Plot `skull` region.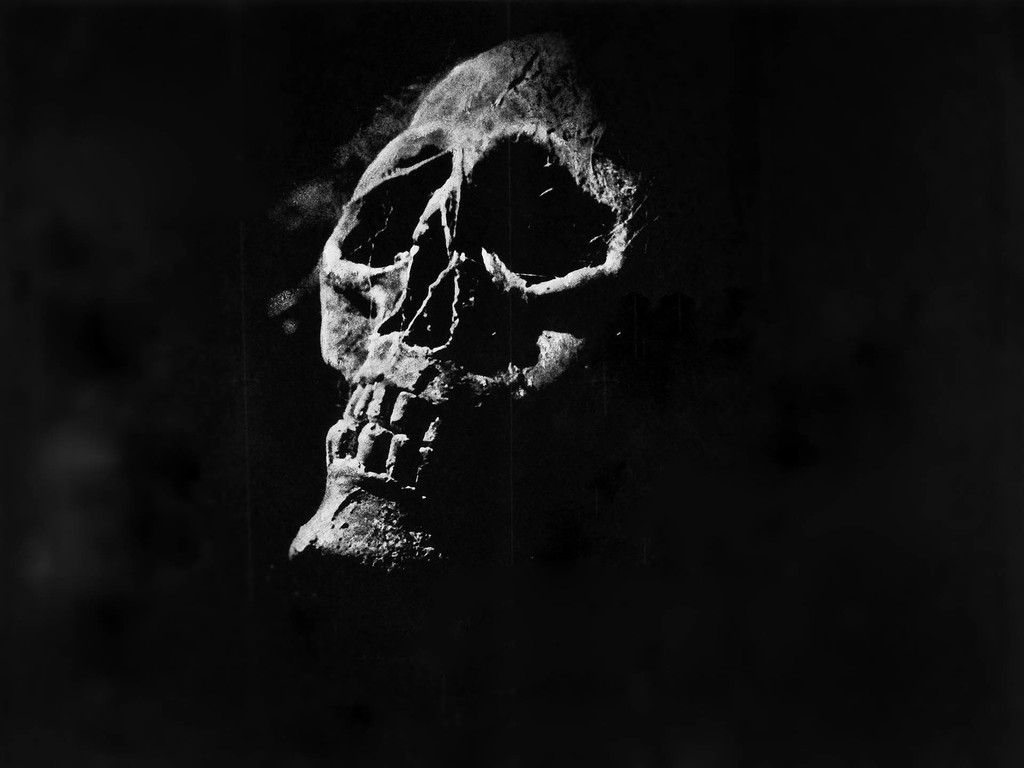
Plotted at [310,38,632,535].
